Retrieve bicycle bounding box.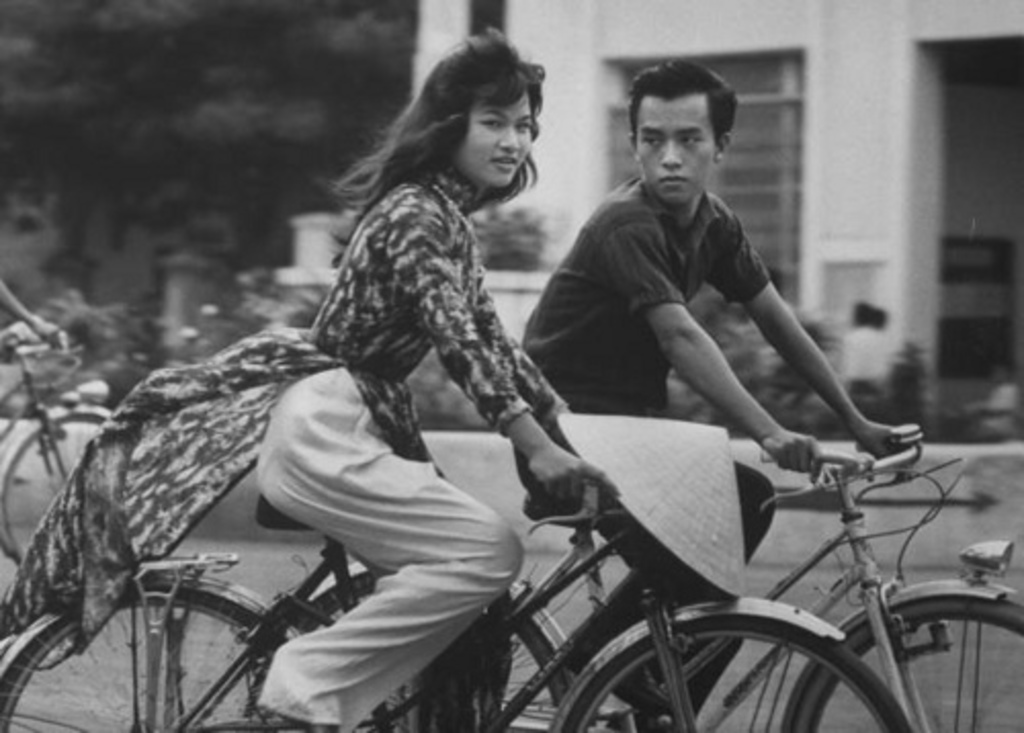
Bounding box: 0/330/115/567.
